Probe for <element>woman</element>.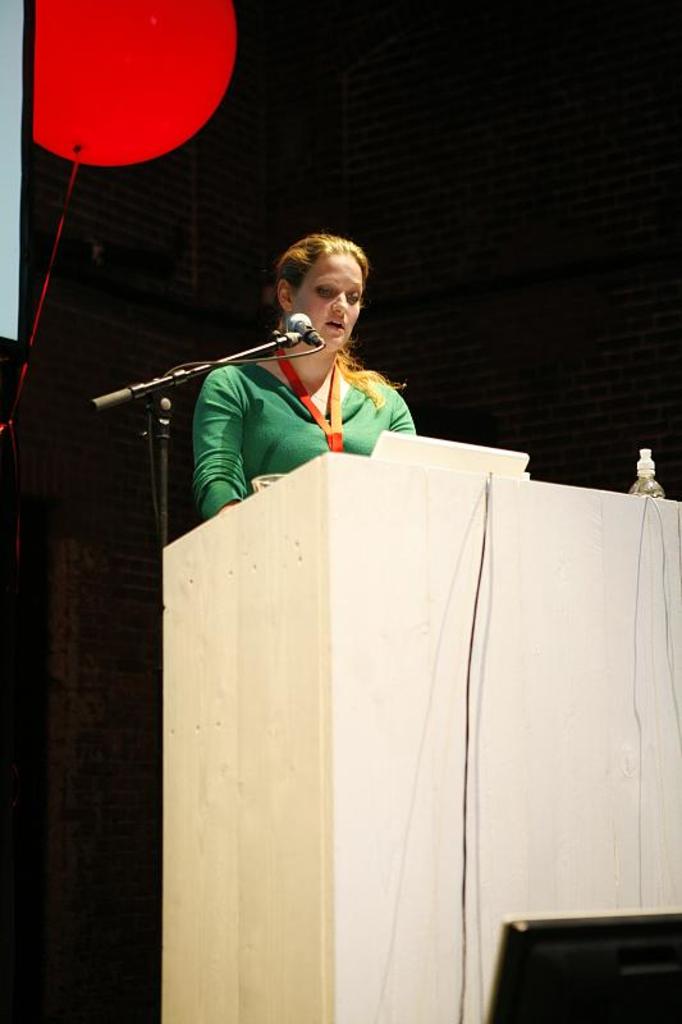
Probe result: (x1=183, y1=219, x2=444, y2=516).
